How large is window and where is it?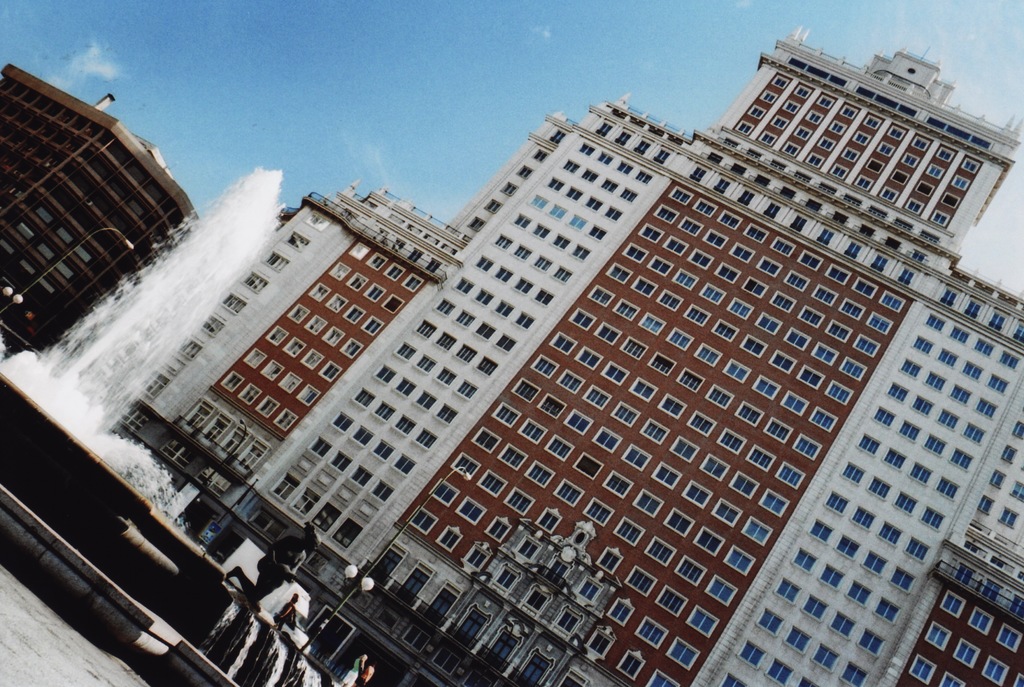
Bounding box: bbox(707, 576, 737, 602).
